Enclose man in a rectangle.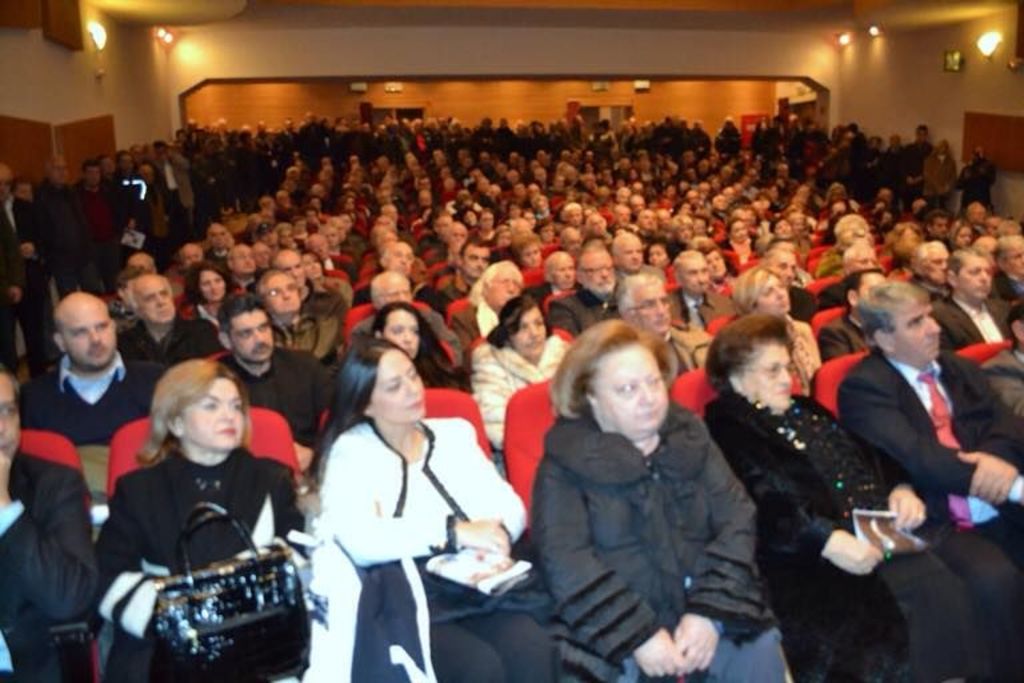
x1=356, y1=275, x2=464, y2=355.
